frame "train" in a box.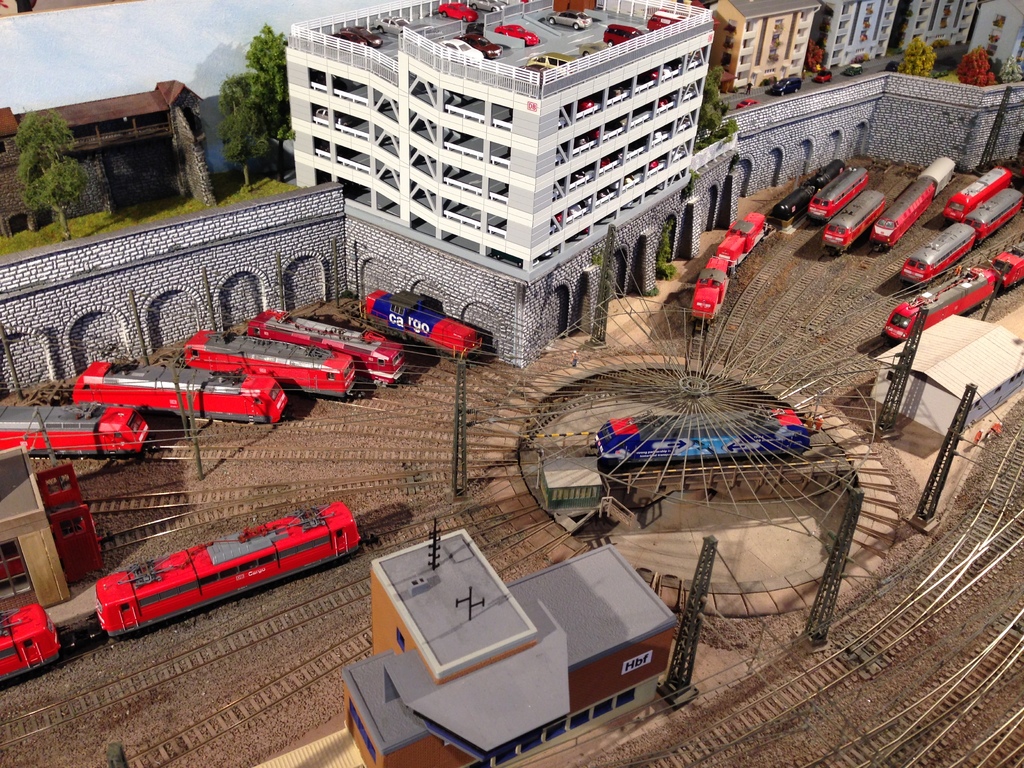
(595, 406, 822, 463).
